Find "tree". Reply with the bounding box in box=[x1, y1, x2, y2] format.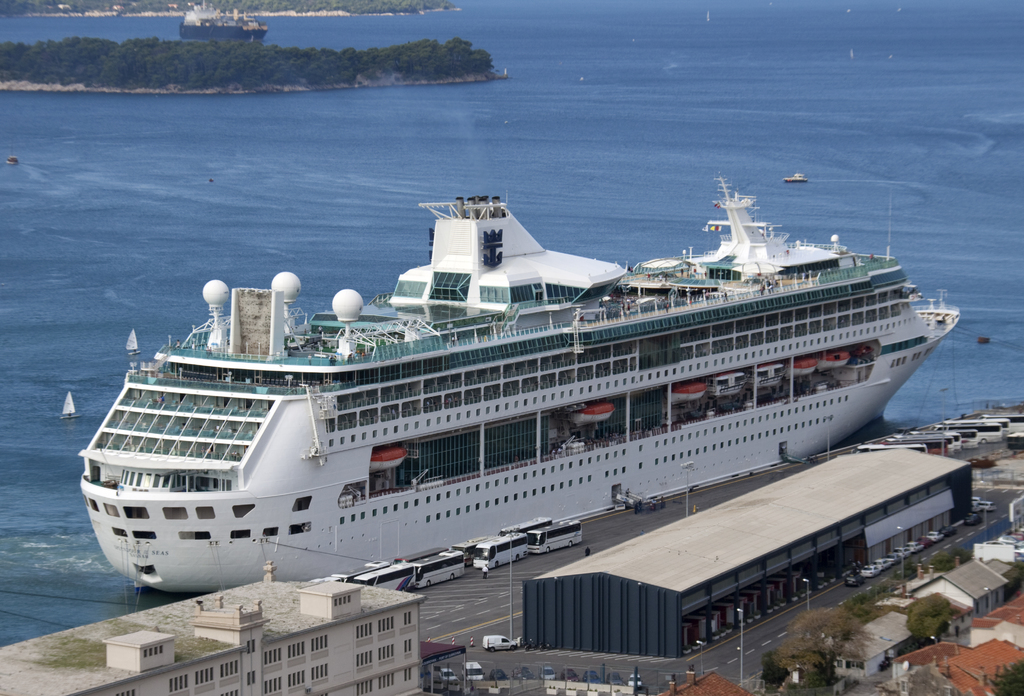
box=[908, 594, 956, 651].
